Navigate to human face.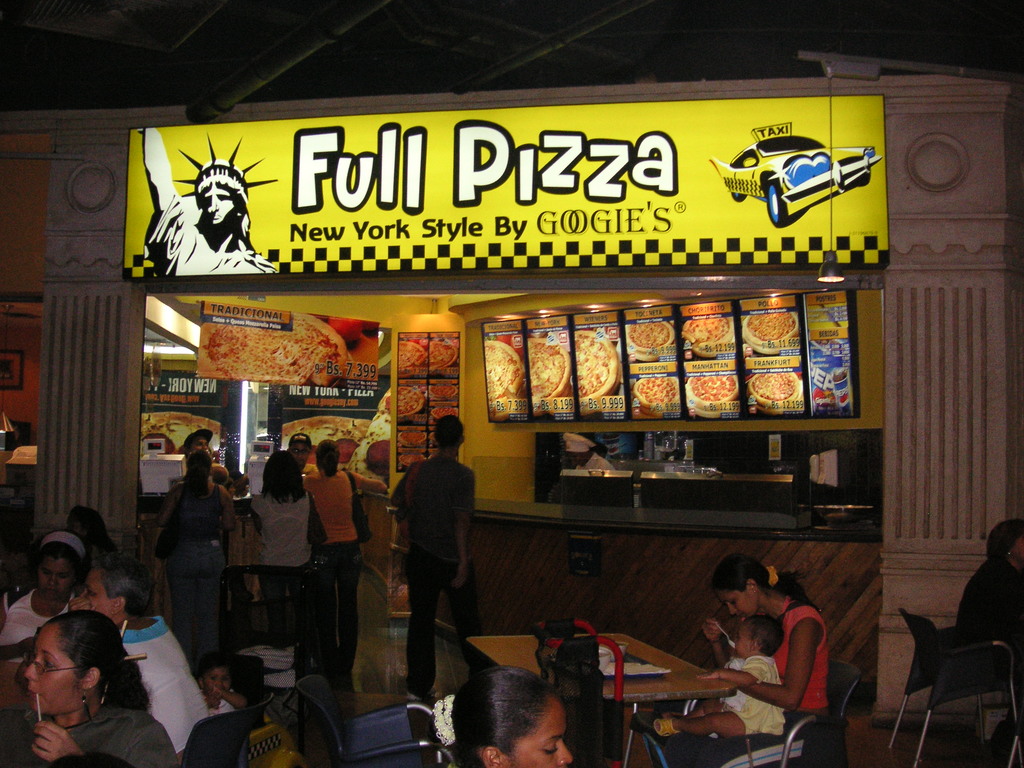
Navigation target: <region>733, 627, 749, 657</region>.
